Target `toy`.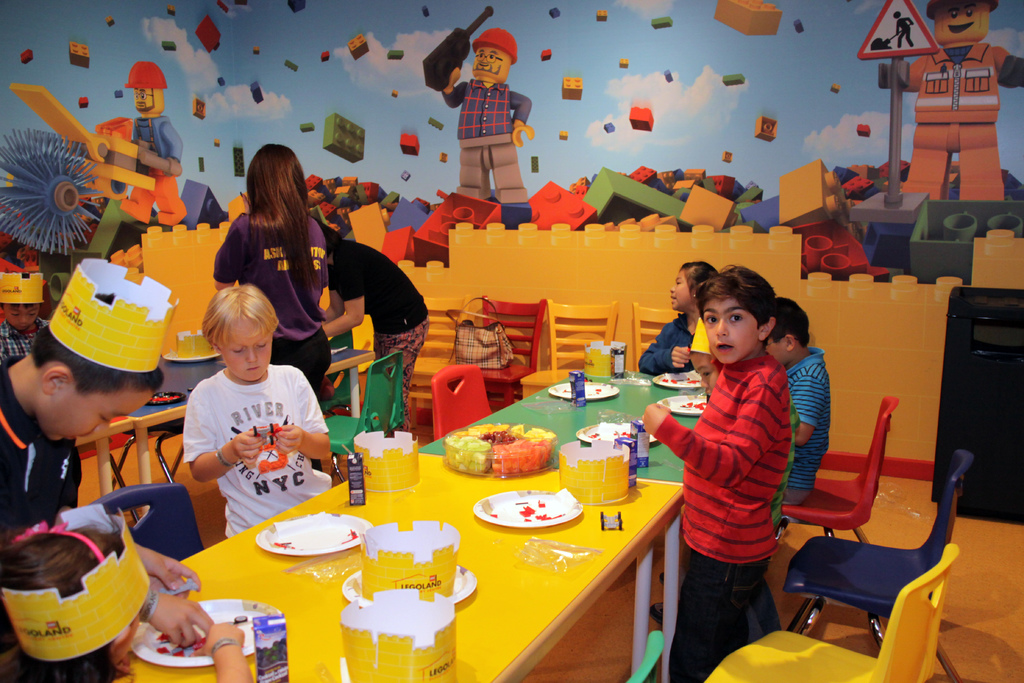
Target region: l=70, t=42, r=92, b=67.
